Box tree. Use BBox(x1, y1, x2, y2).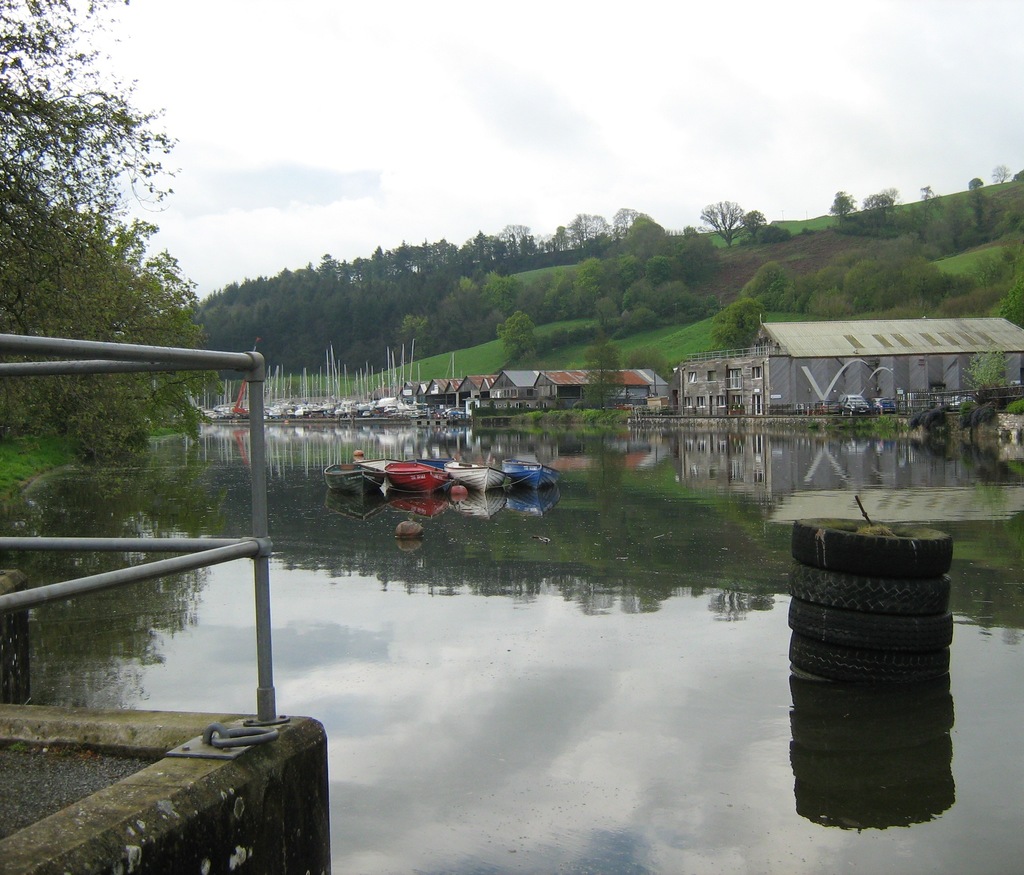
BBox(737, 209, 764, 239).
